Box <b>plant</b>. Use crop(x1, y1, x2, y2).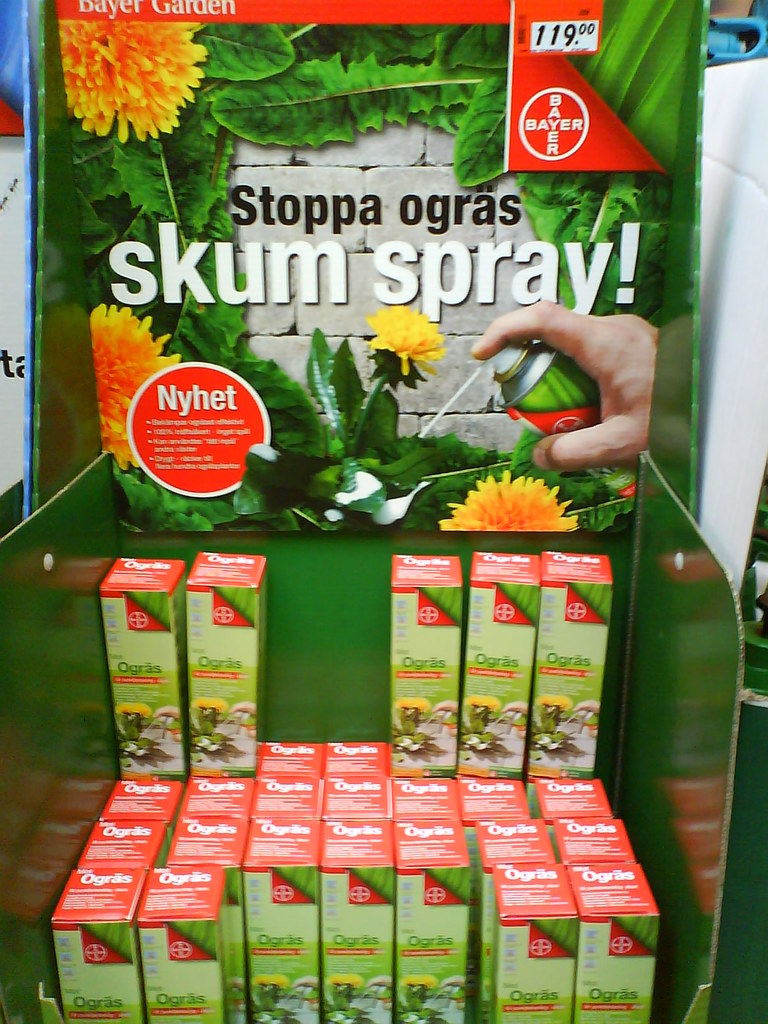
crop(394, 706, 431, 753).
